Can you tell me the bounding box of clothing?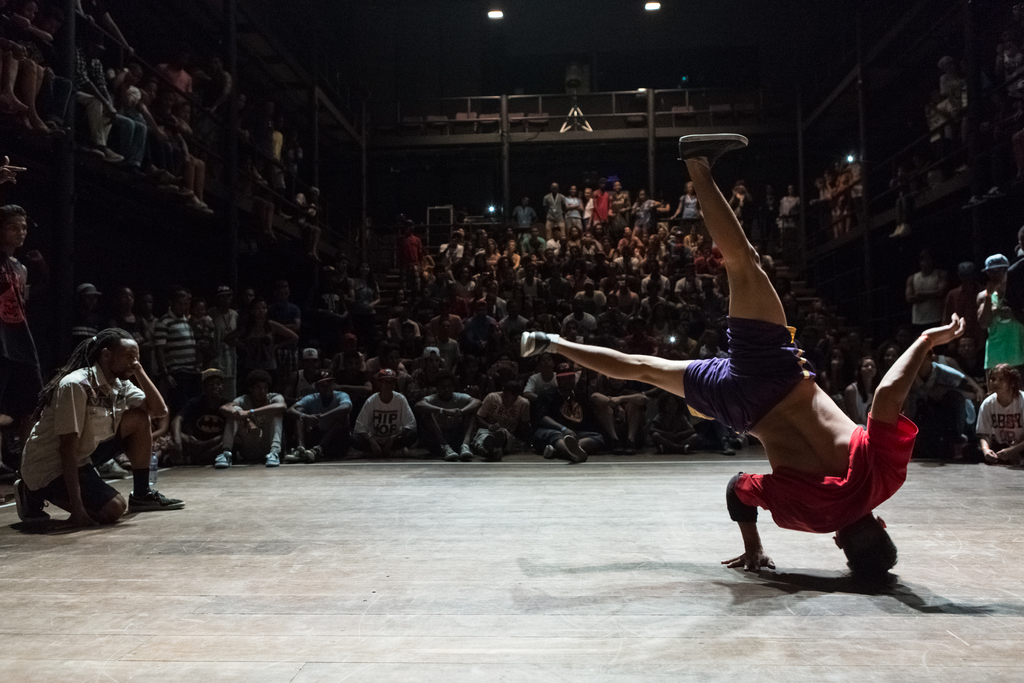
441:243:465:259.
